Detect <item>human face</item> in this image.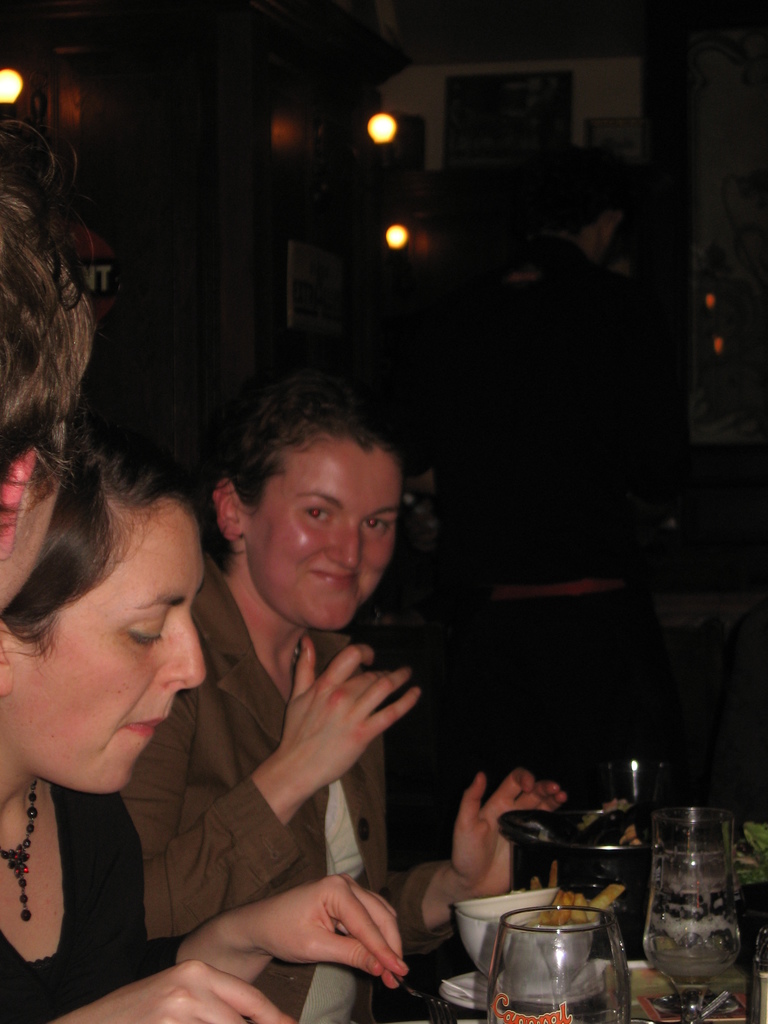
Detection: [6, 416, 59, 594].
